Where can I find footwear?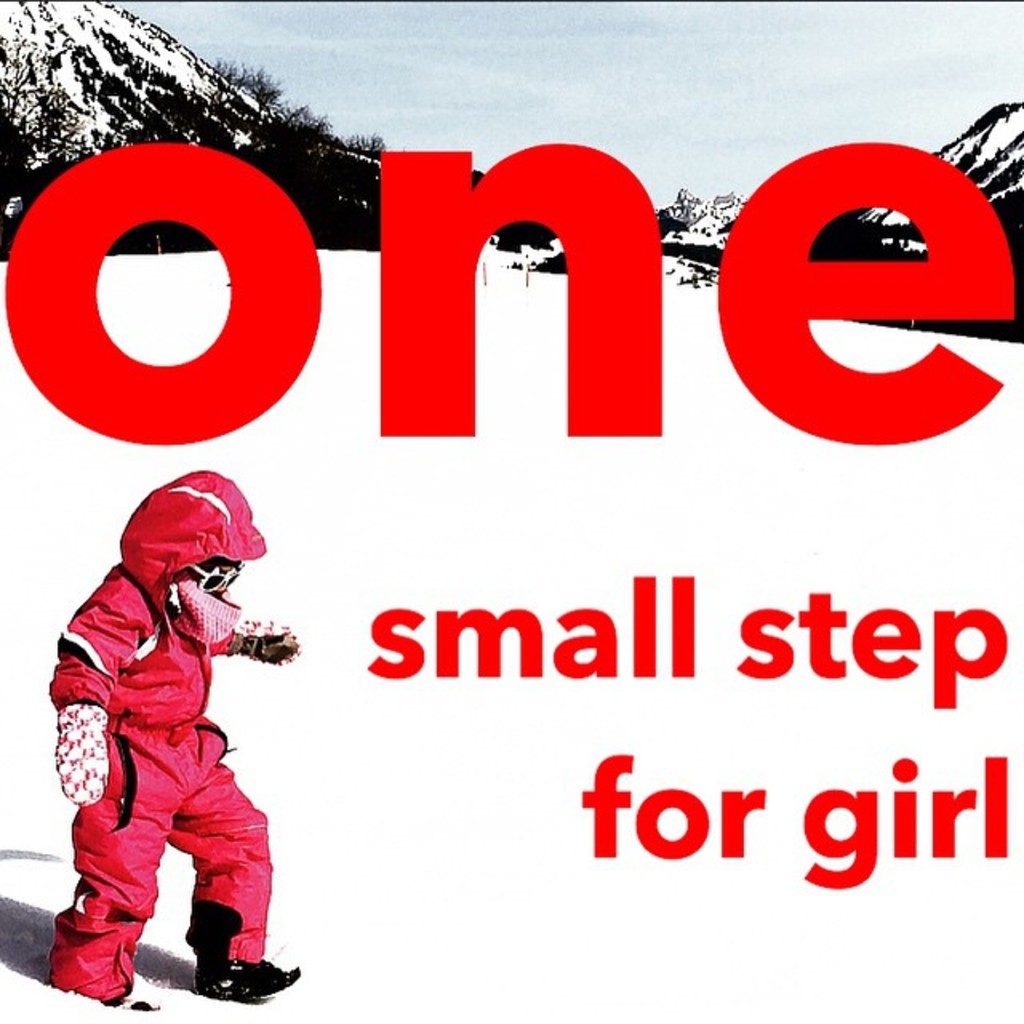
You can find it at bbox(94, 994, 158, 1019).
